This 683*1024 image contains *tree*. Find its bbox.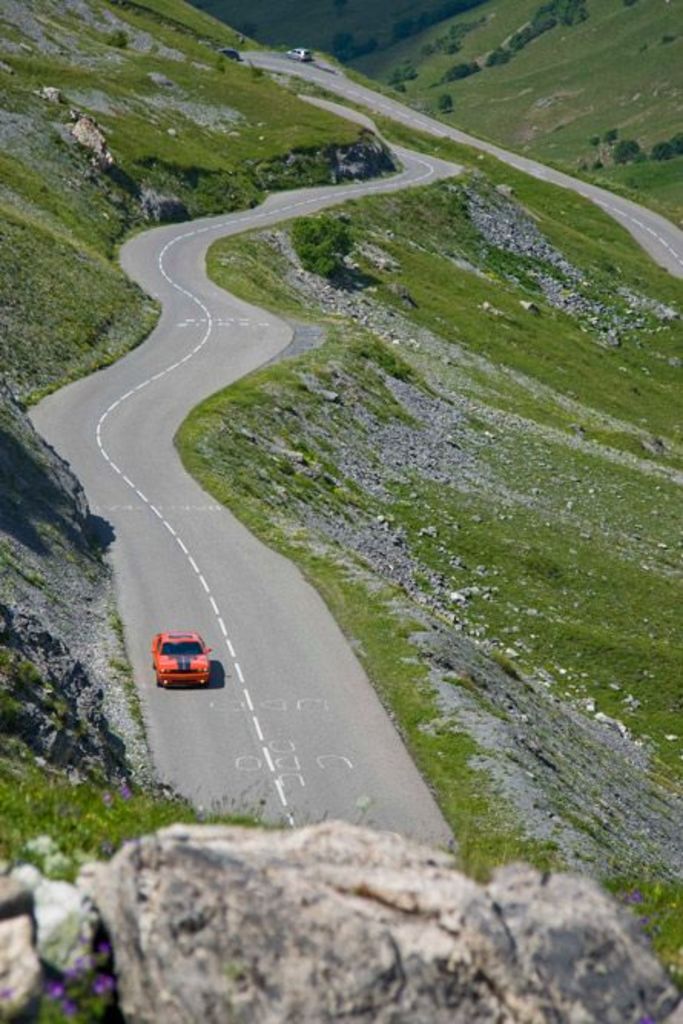
<region>298, 215, 348, 276</region>.
